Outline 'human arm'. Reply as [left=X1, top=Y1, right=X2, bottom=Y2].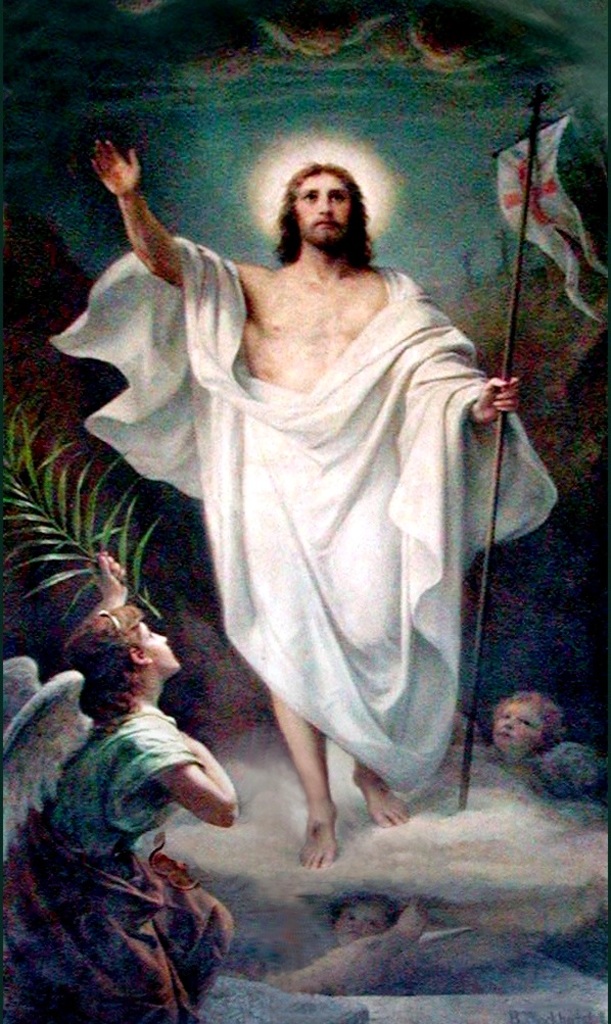
[left=96, top=164, right=178, bottom=266].
